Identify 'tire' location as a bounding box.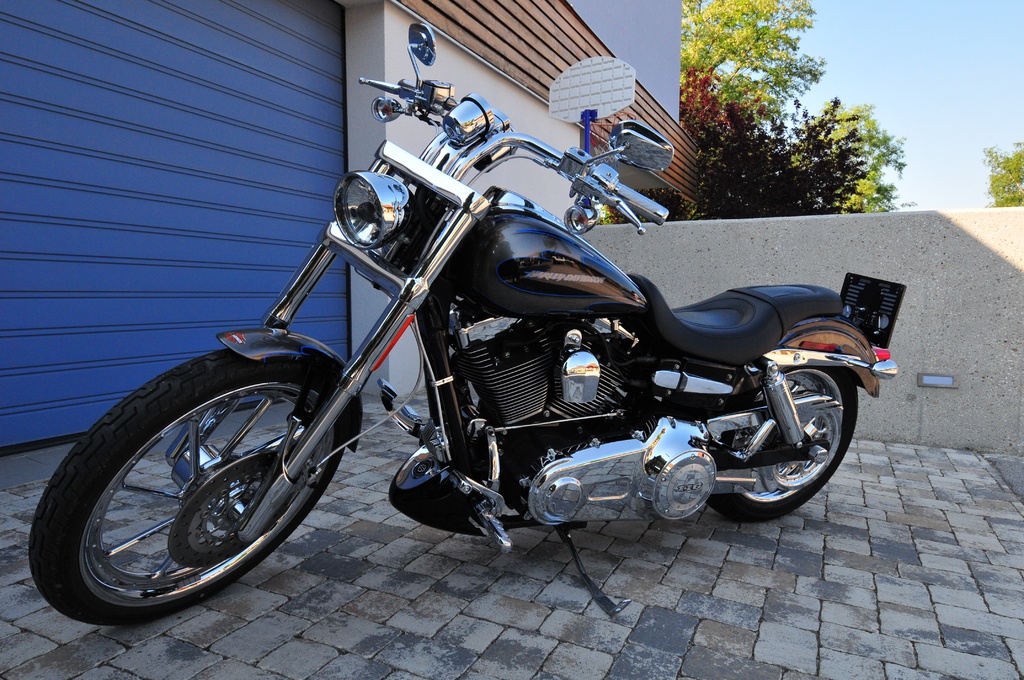
bbox=(31, 357, 352, 614).
